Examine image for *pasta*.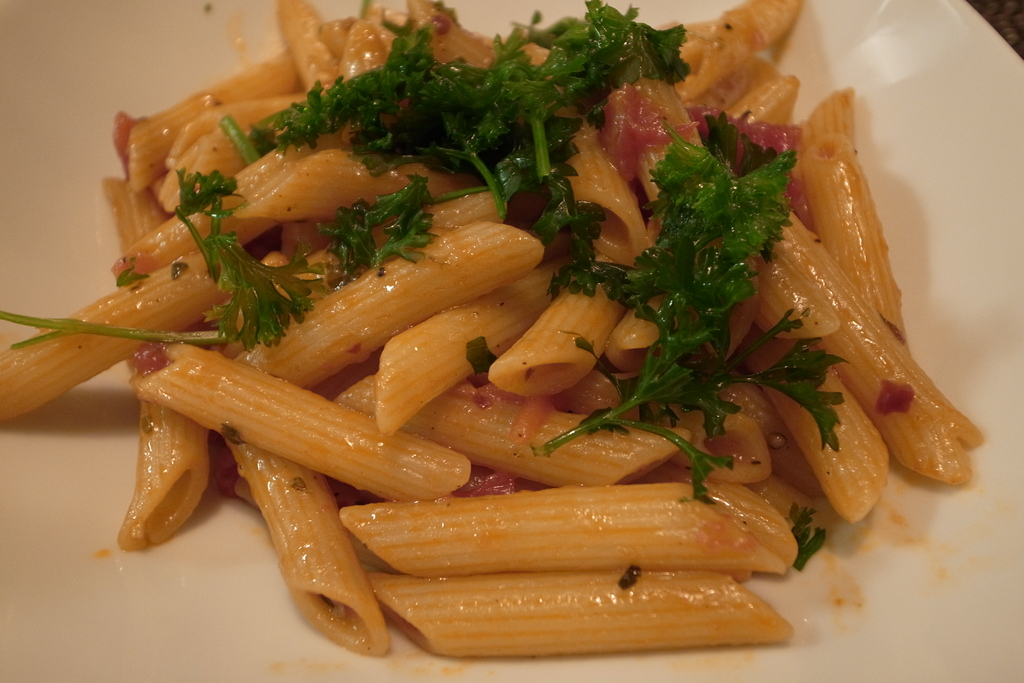
Examination result: bbox=(0, 0, 983, 657).
